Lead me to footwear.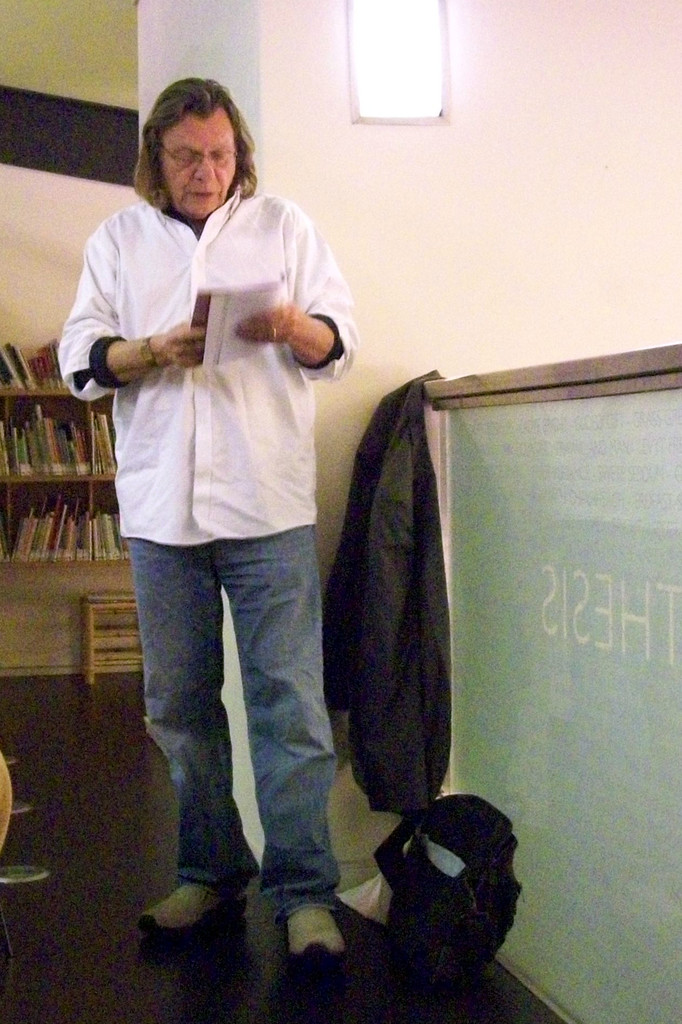
Lead to BBox(283, 898, 349, 972).
